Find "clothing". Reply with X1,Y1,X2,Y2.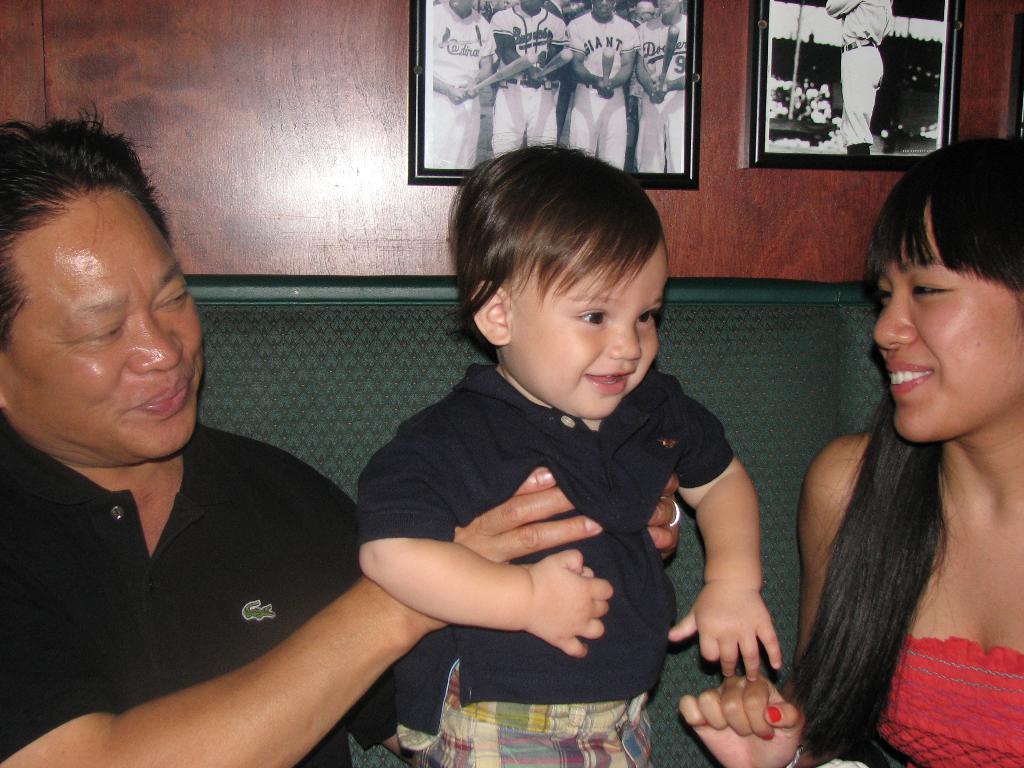
21,338,437,765.
